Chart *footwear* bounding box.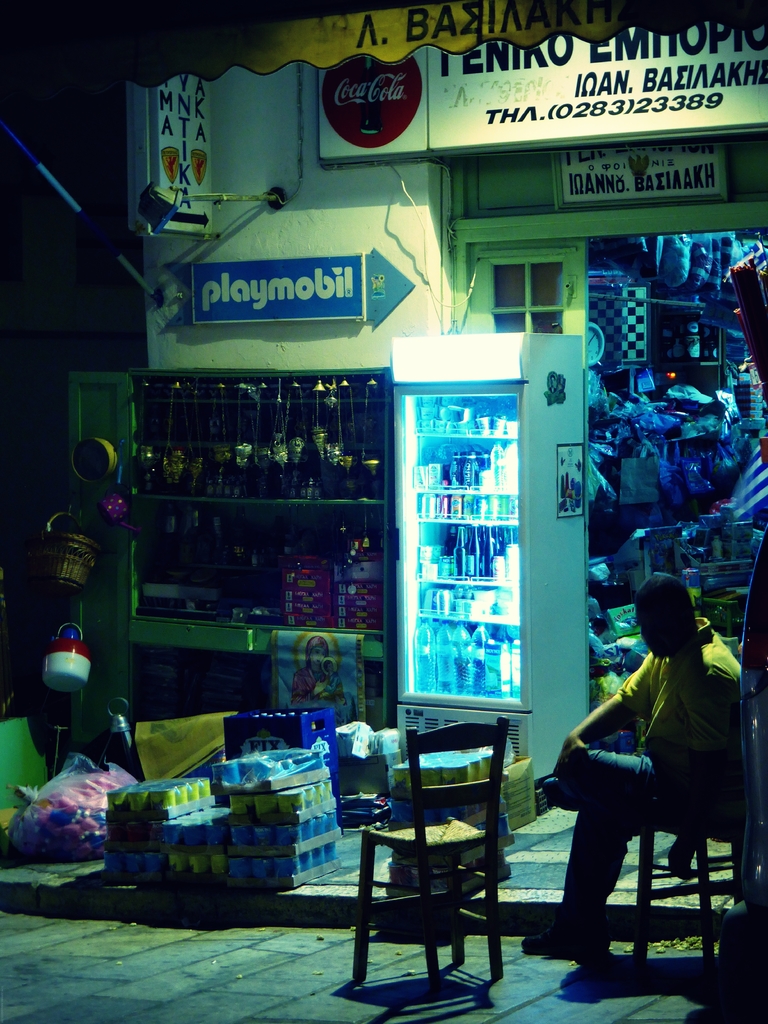
Charted: bbox=(515, 920, 608, 956).
